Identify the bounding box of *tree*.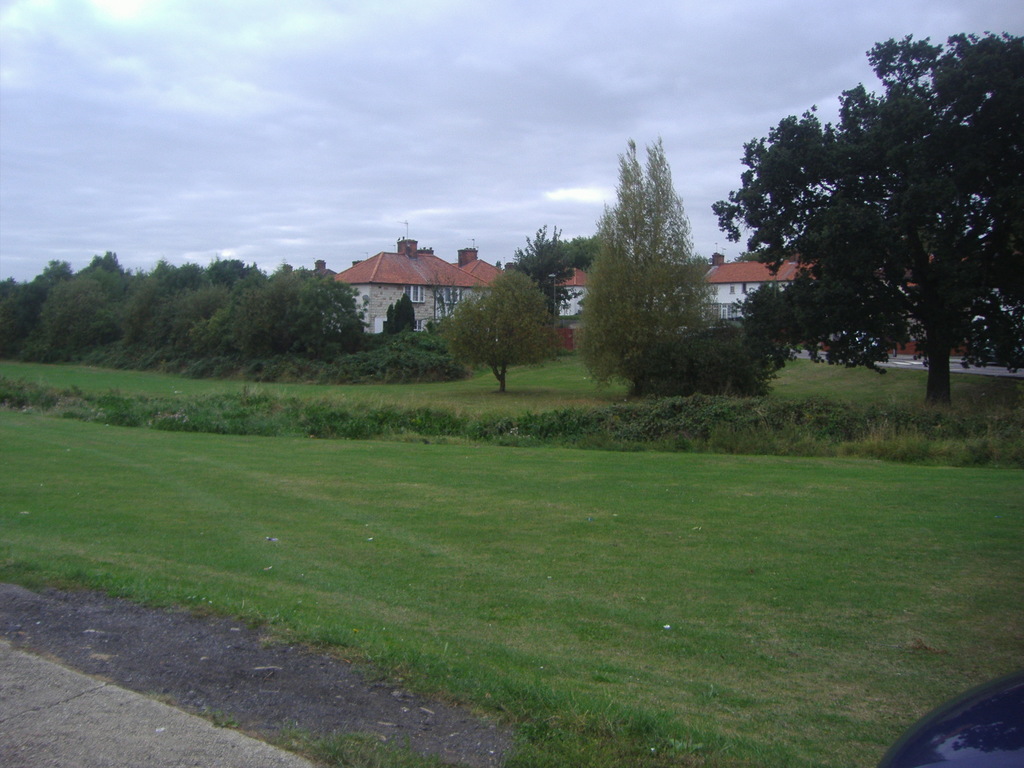
{"left": 443, "top": 267, "right": 558, "bottom": 390}.
